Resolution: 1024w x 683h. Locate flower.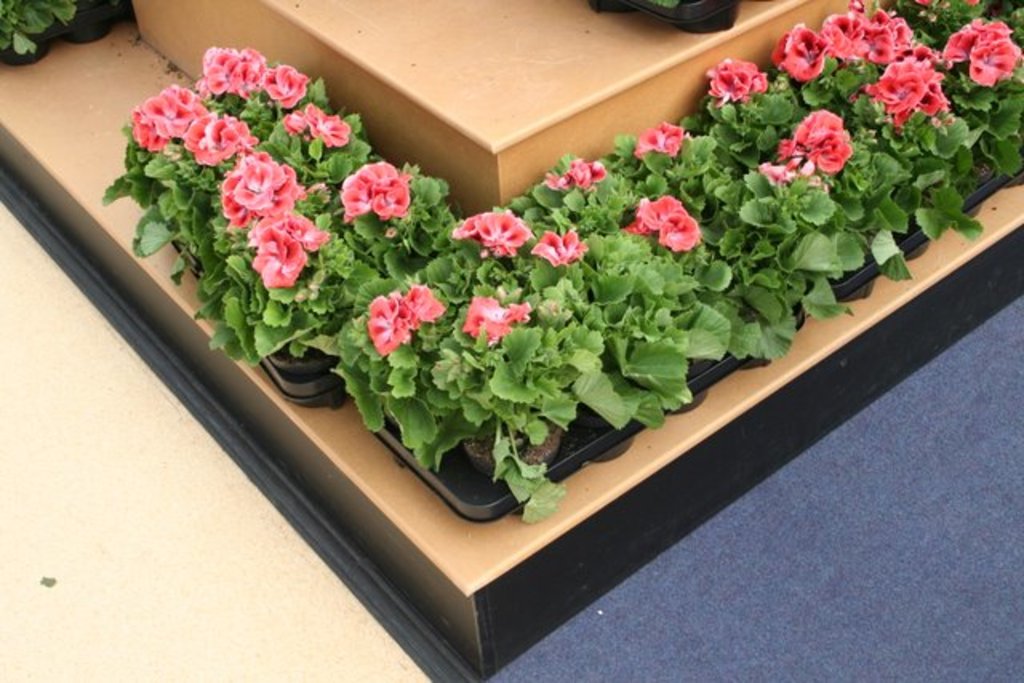
<bbox>182, 112, 234, 166</bbox>.
